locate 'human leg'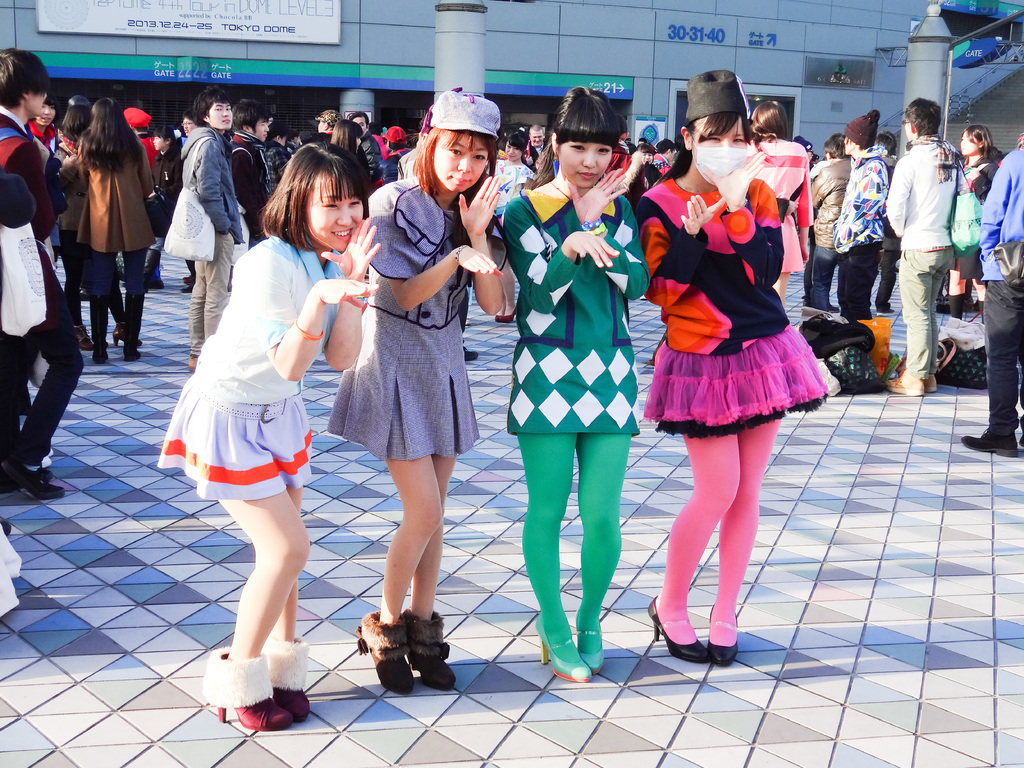
locate(810, 246, 836, 300)
